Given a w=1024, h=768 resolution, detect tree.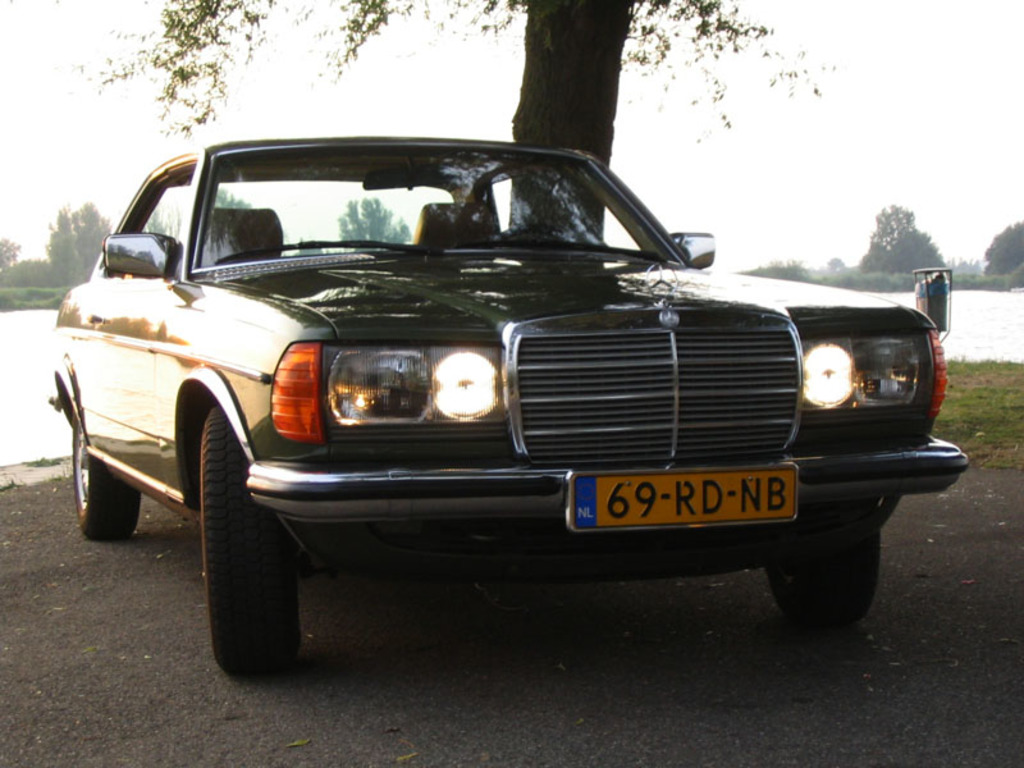
[36, 200, 106, 279].
